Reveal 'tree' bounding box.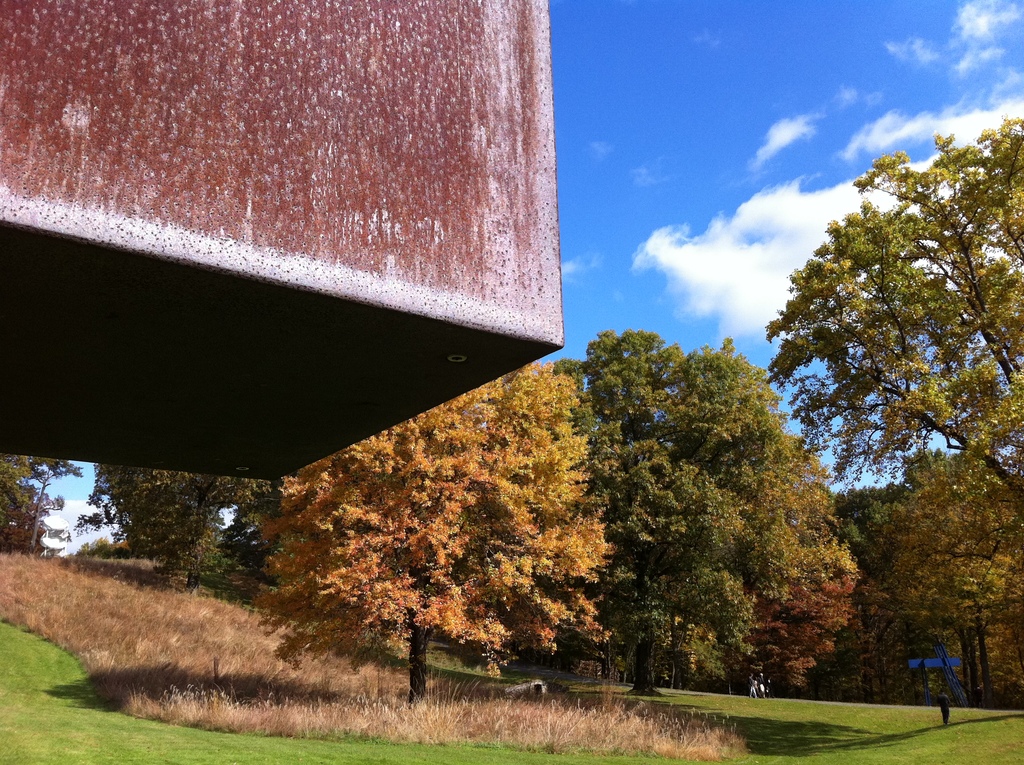
Revealed: box=[230, 476, 292, 593].
